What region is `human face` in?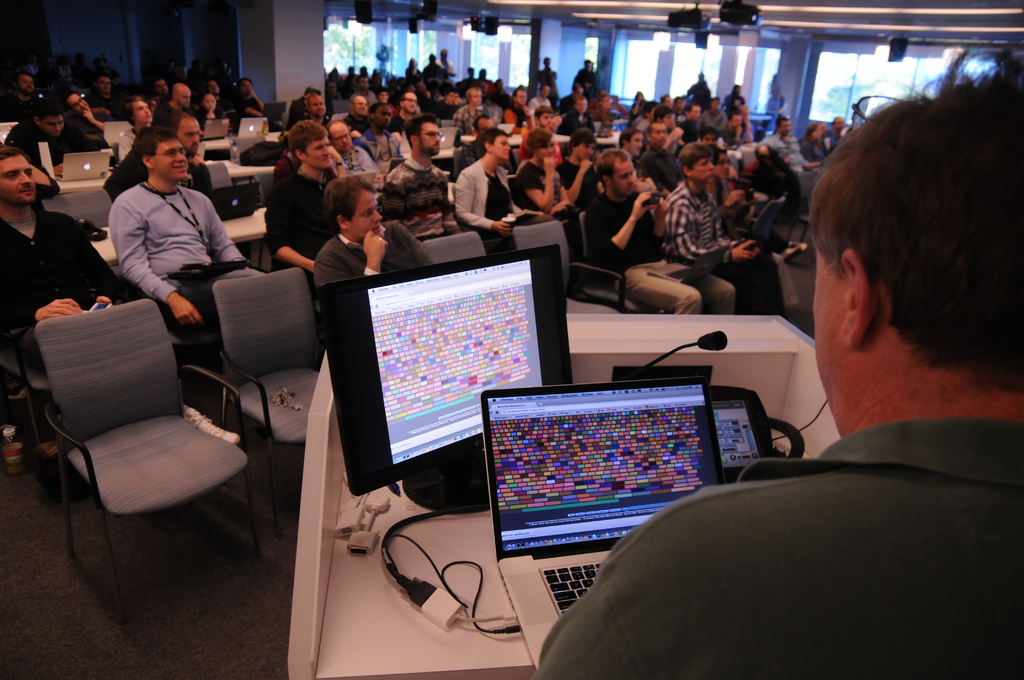
box(376, 92, 387, 100).
